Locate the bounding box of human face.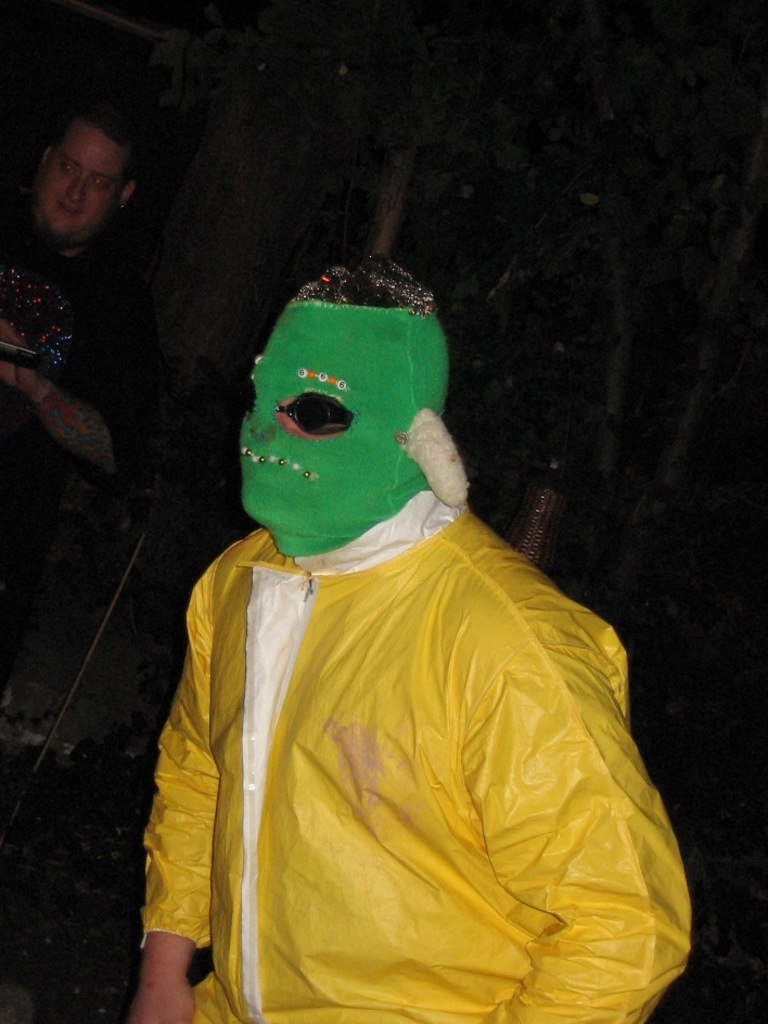
Bounding box: (40,121,128,243).
